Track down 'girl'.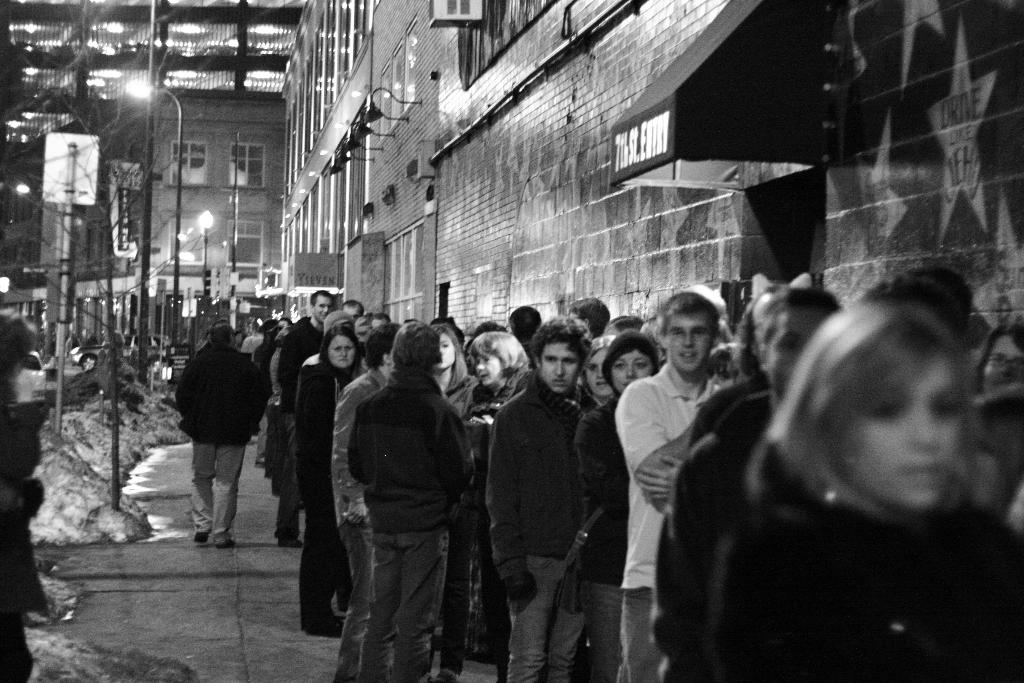
Tracked to bbox(295, 322, 375, 628).
